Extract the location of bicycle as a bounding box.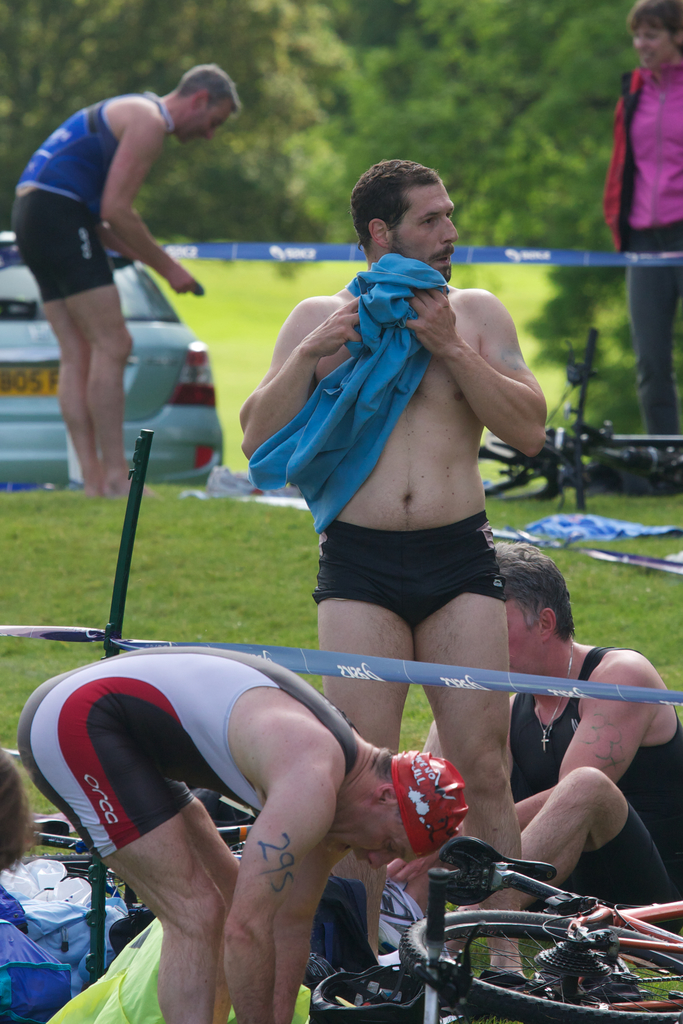
[397,828,682,1023].
